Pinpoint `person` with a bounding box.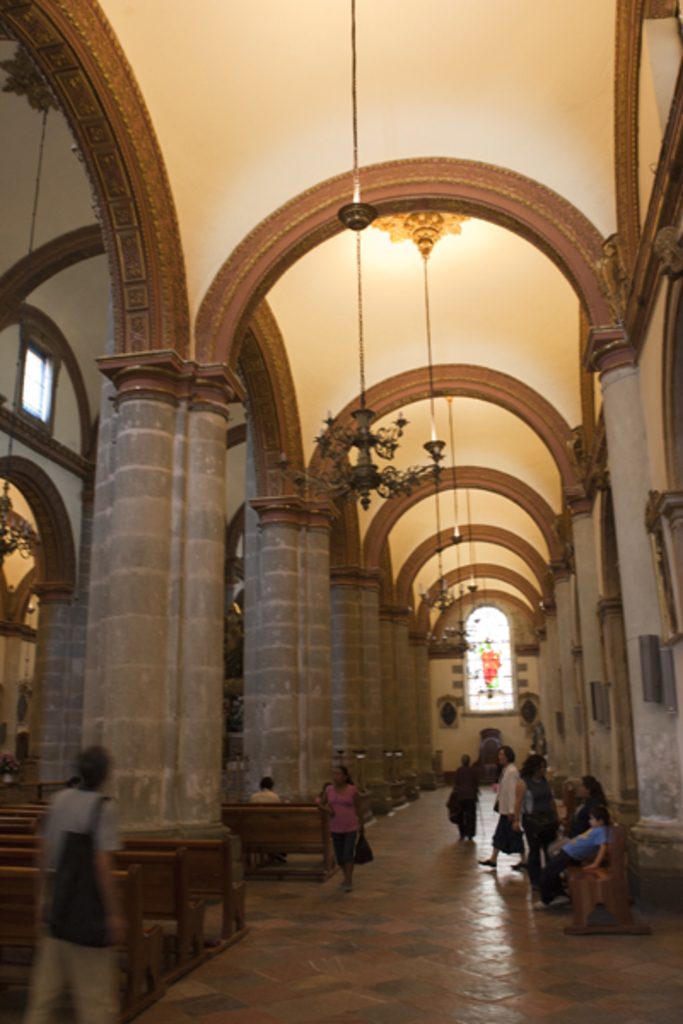
BBox(526, 744, 553, 858).
